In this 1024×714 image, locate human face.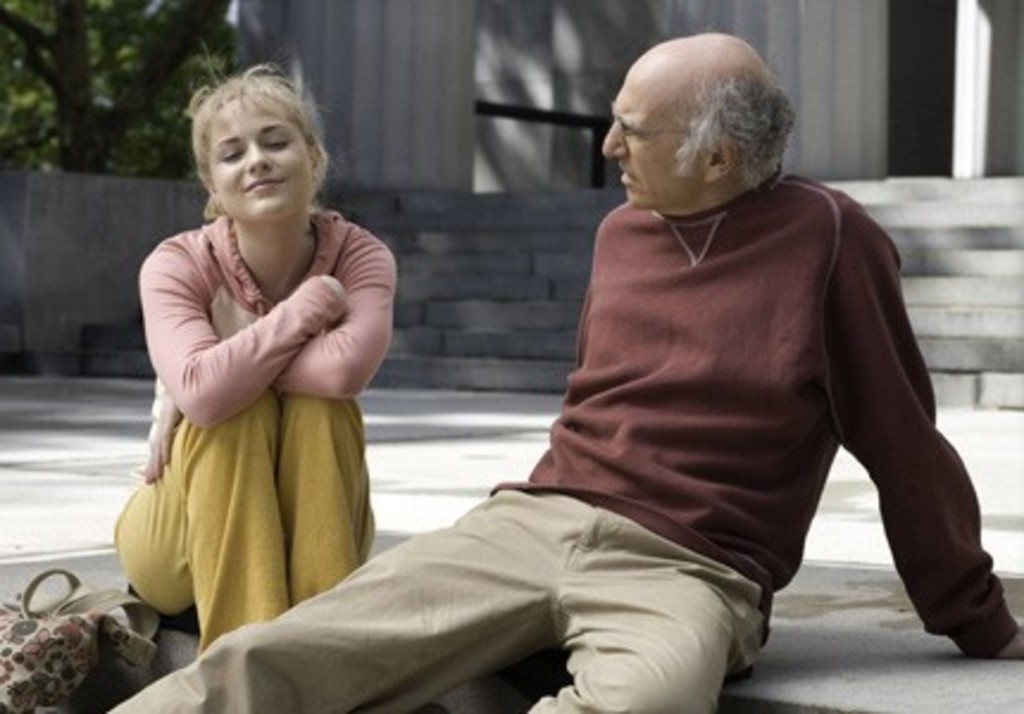
Bounding box: {"left": 602, "top": 67, "right": 705, "bottom": 209}.
